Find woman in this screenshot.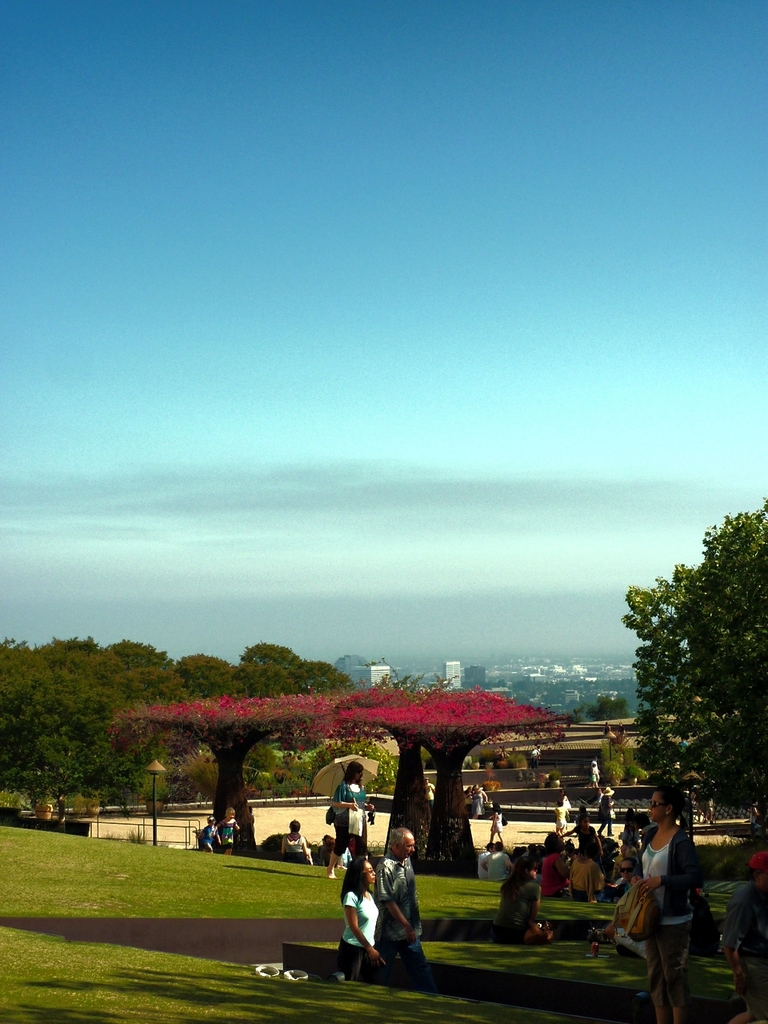
The bounding box for woman is <region>341, 851, 388, 982</region>.
